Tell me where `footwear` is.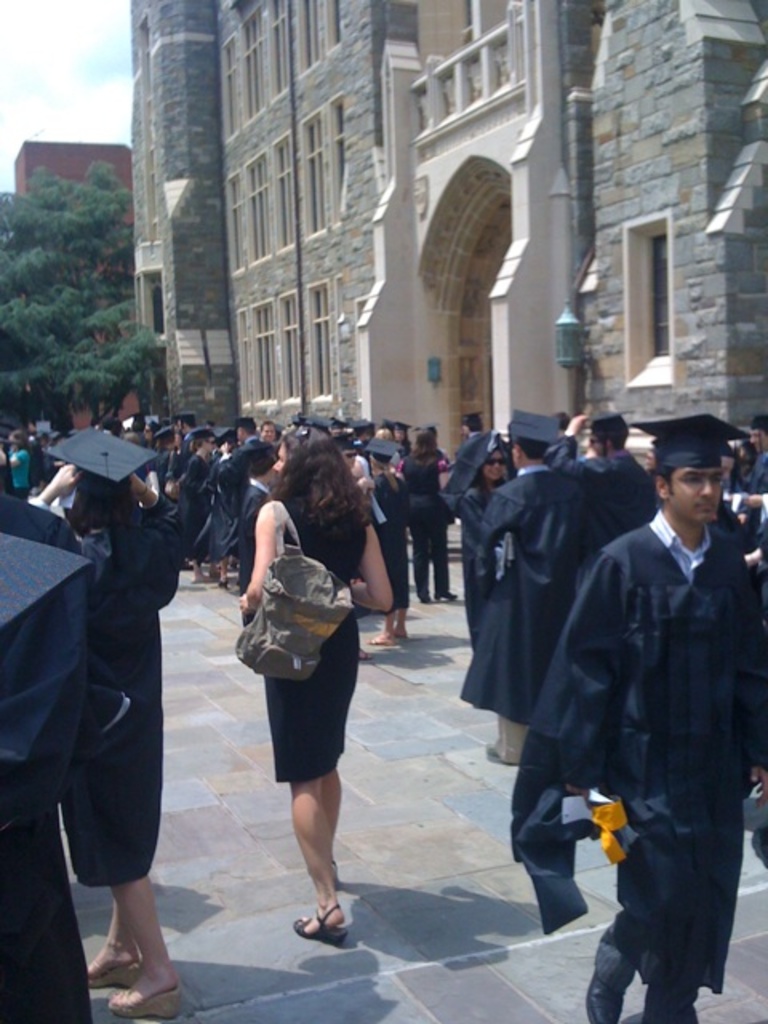
`footwear` is at BBox(579, 966, 634, 1022).
